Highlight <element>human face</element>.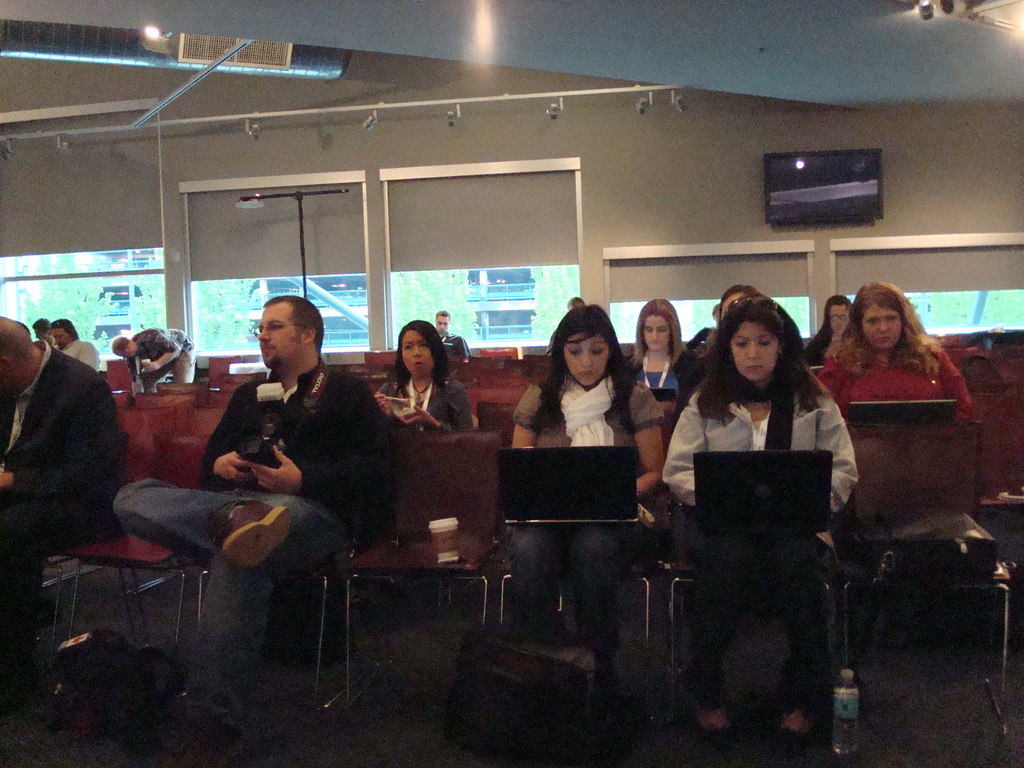
Highlighted region: BBox(259, 298, 300, 369).
